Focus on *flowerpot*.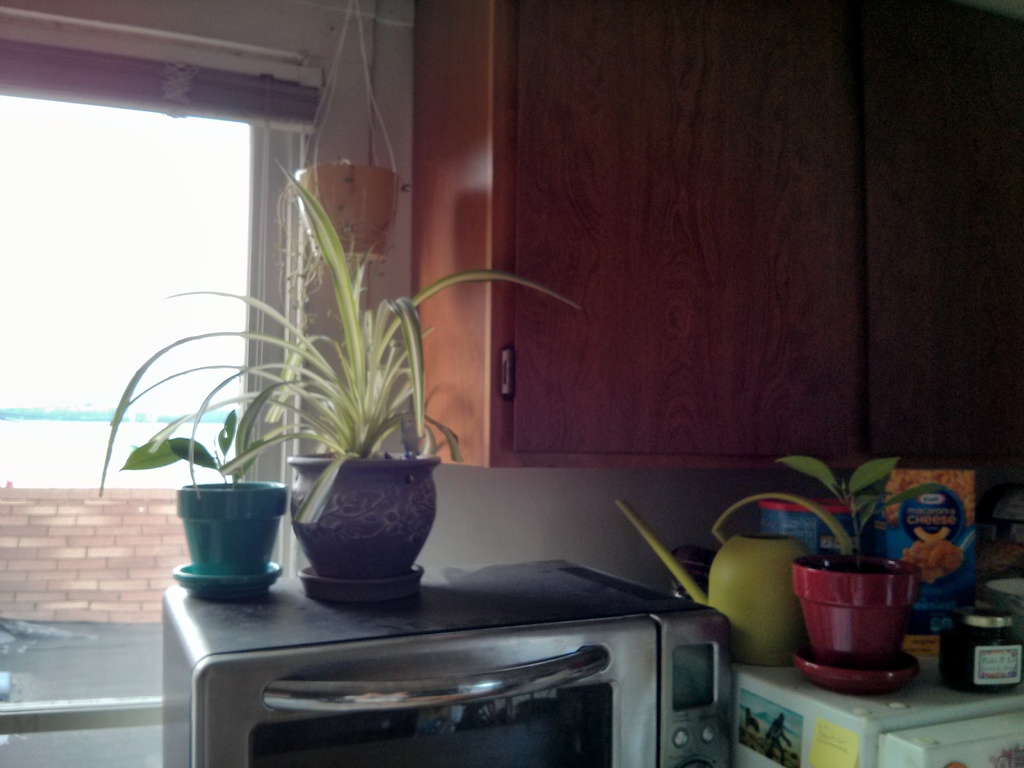
Focused at {"left": 178, "top": 479, "right": 280, "bottom": 580}.
